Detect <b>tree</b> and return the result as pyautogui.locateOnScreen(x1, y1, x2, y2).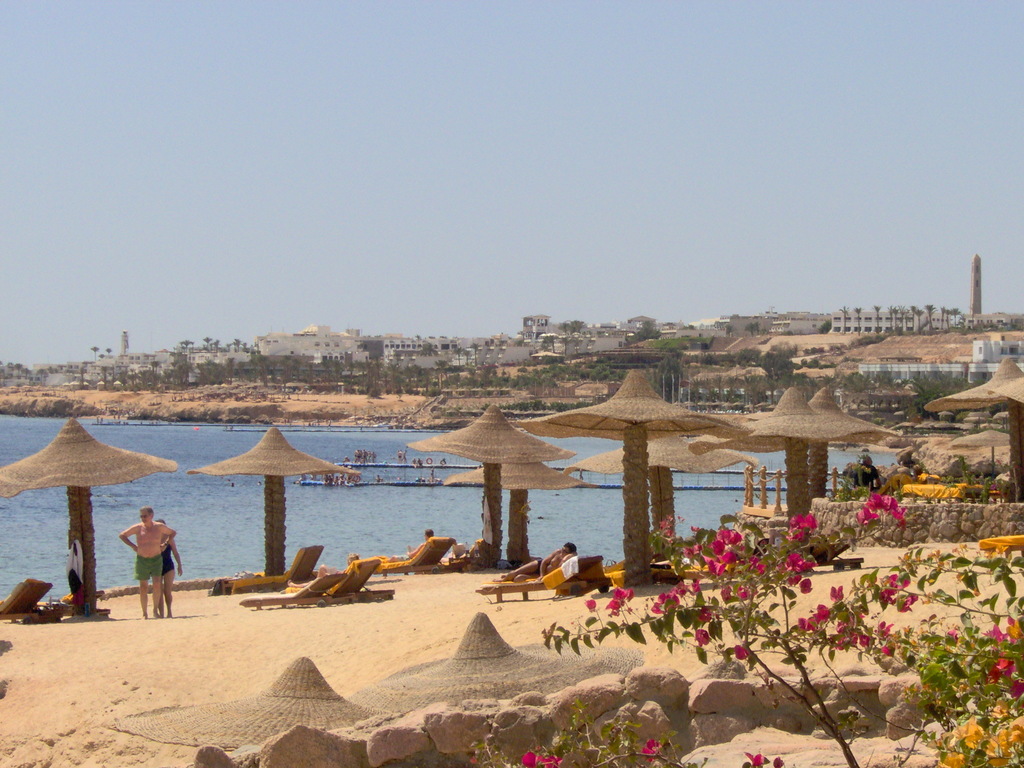
pyautogui.locateOnScreen(759, 346, 804, 407).
